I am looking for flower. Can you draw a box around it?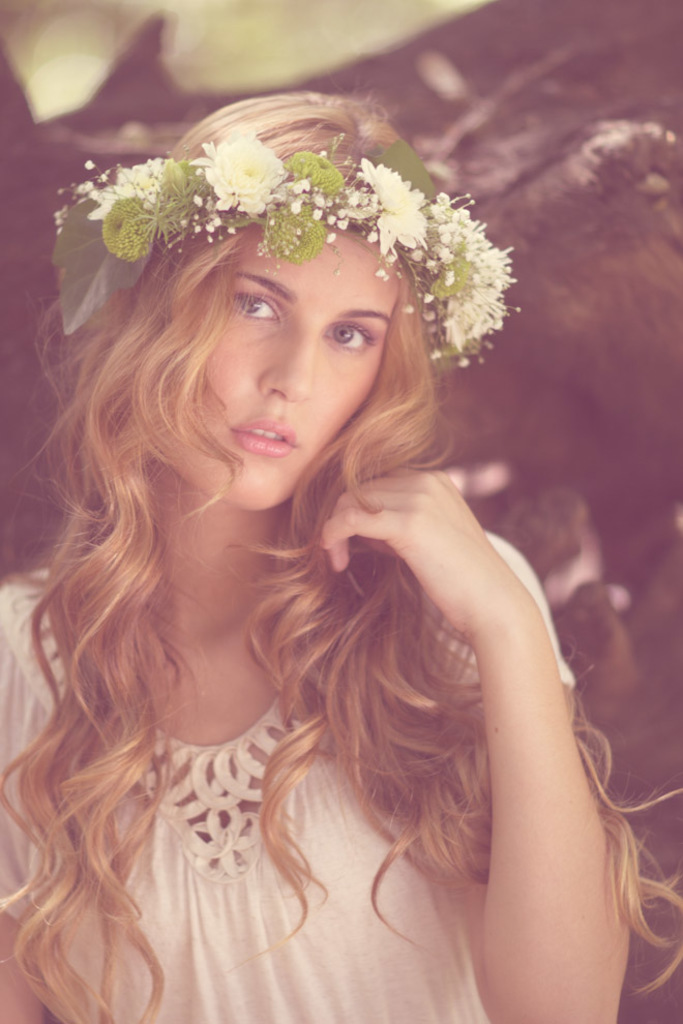
Sure, the bounding box is x1=261, y1=204, x2=330, y2=268.
